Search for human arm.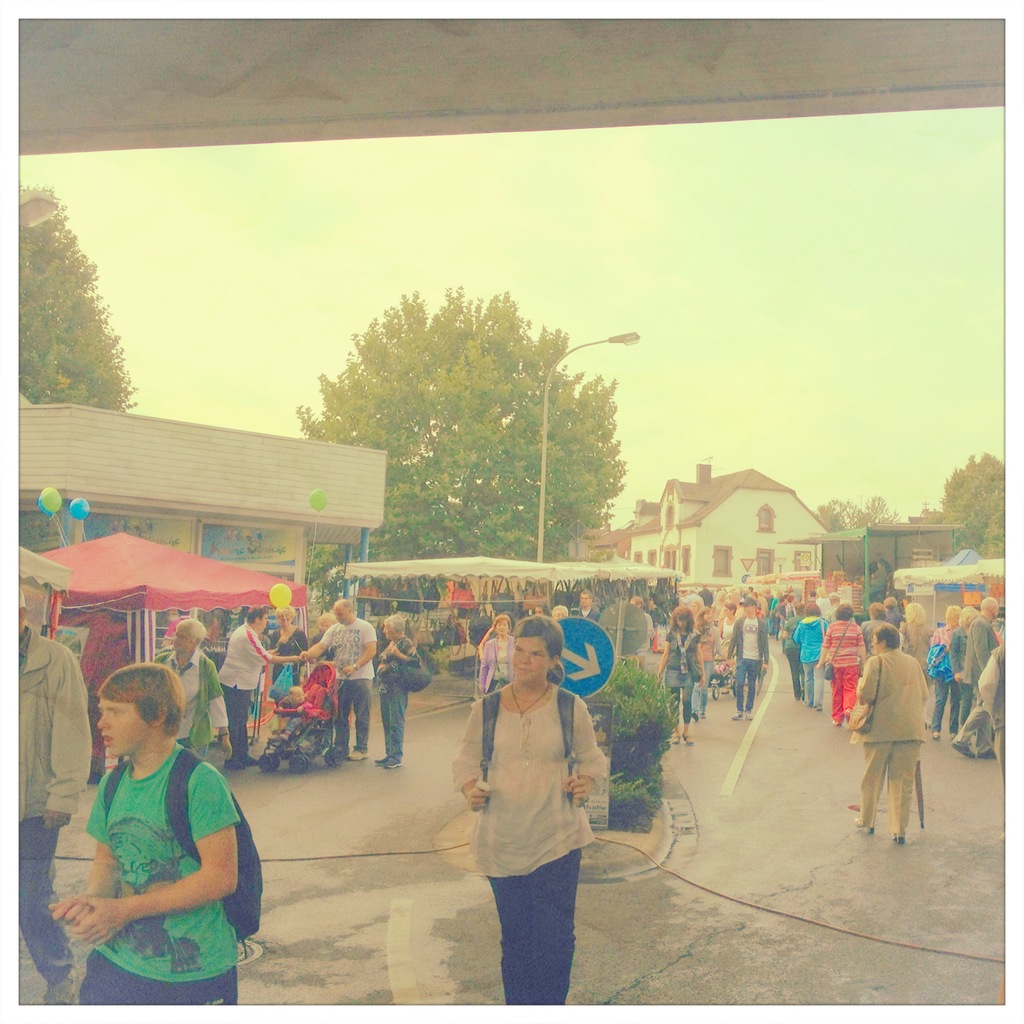
Found at left=684, top=631, right=710, bottom=694.
